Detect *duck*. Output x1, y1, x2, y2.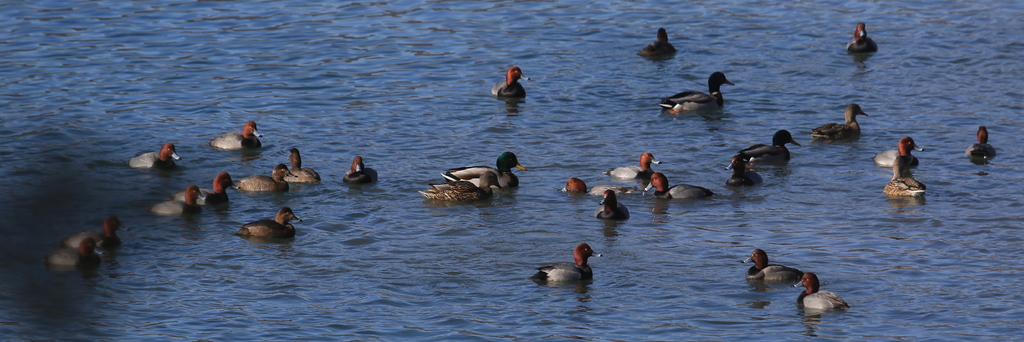
727, 150, 765, 188.
